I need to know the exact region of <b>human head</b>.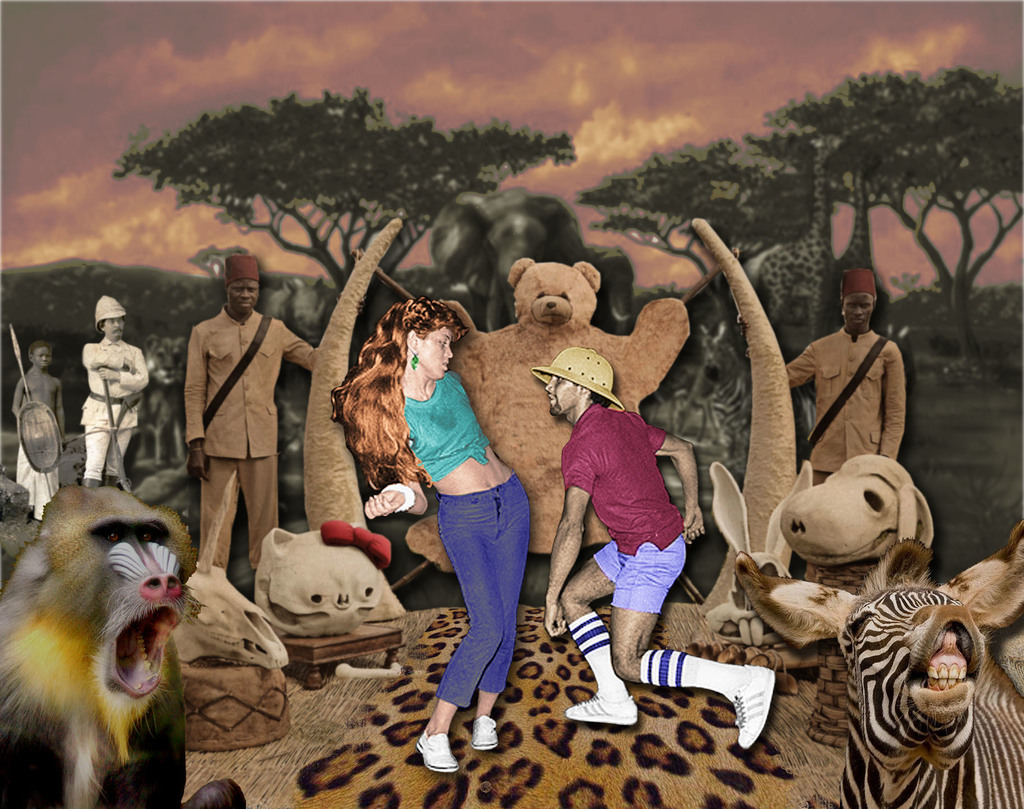
Region: detection(221, 254, 260, 313).
